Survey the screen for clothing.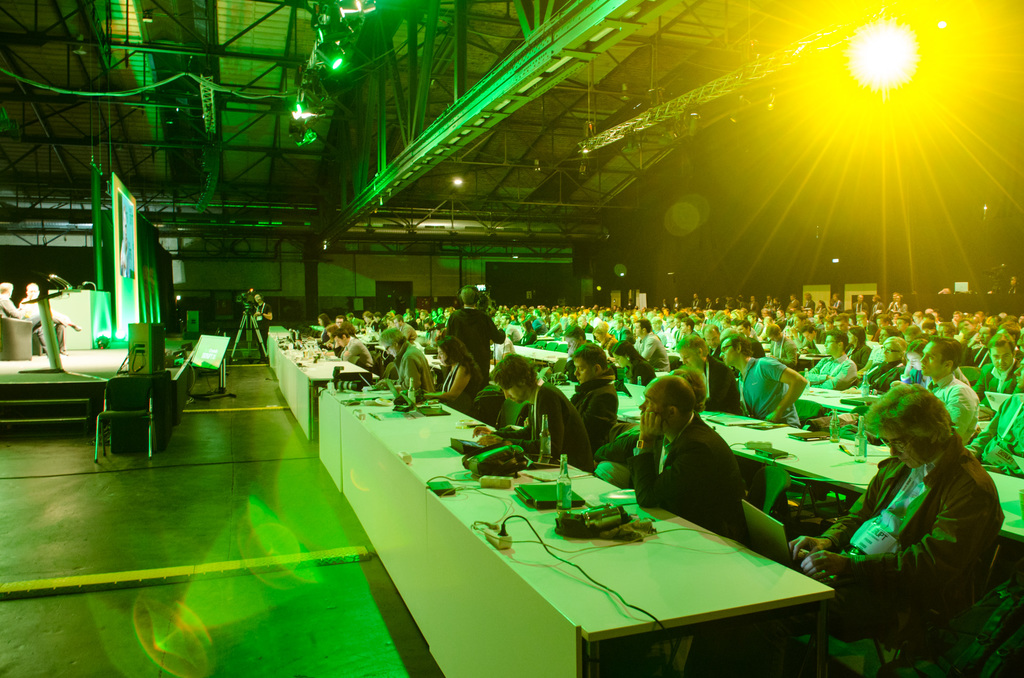
Survey found: 763, 439, 1020, 652.
